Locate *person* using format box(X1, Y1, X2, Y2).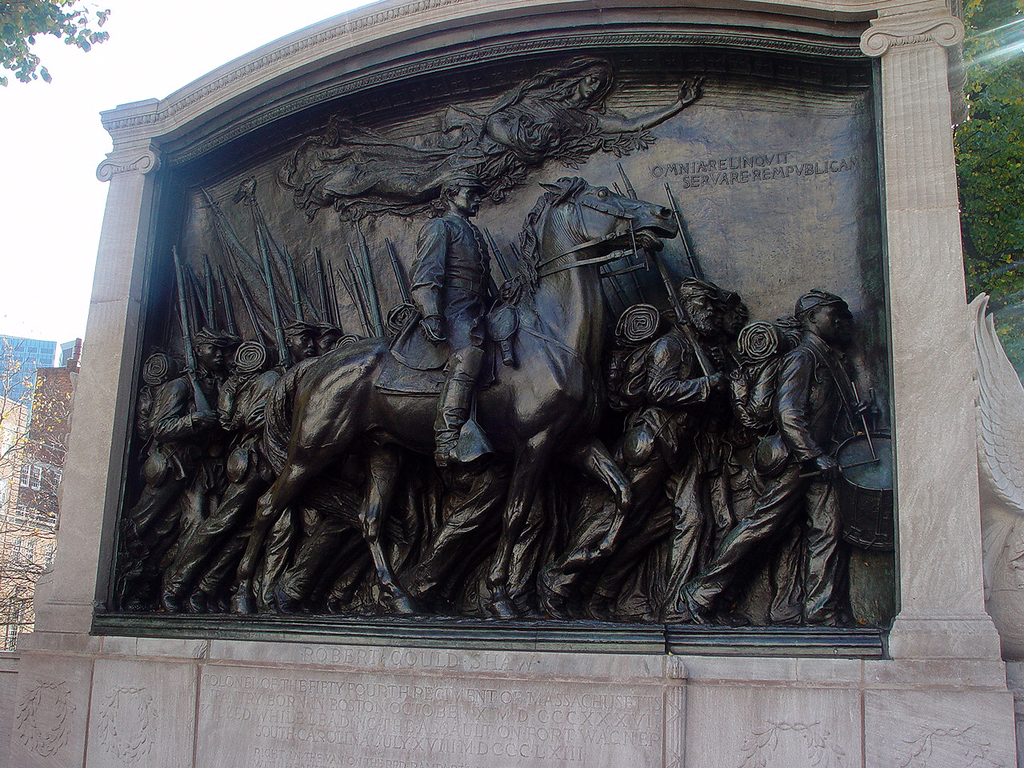
box(302, 57, 706, 219).
